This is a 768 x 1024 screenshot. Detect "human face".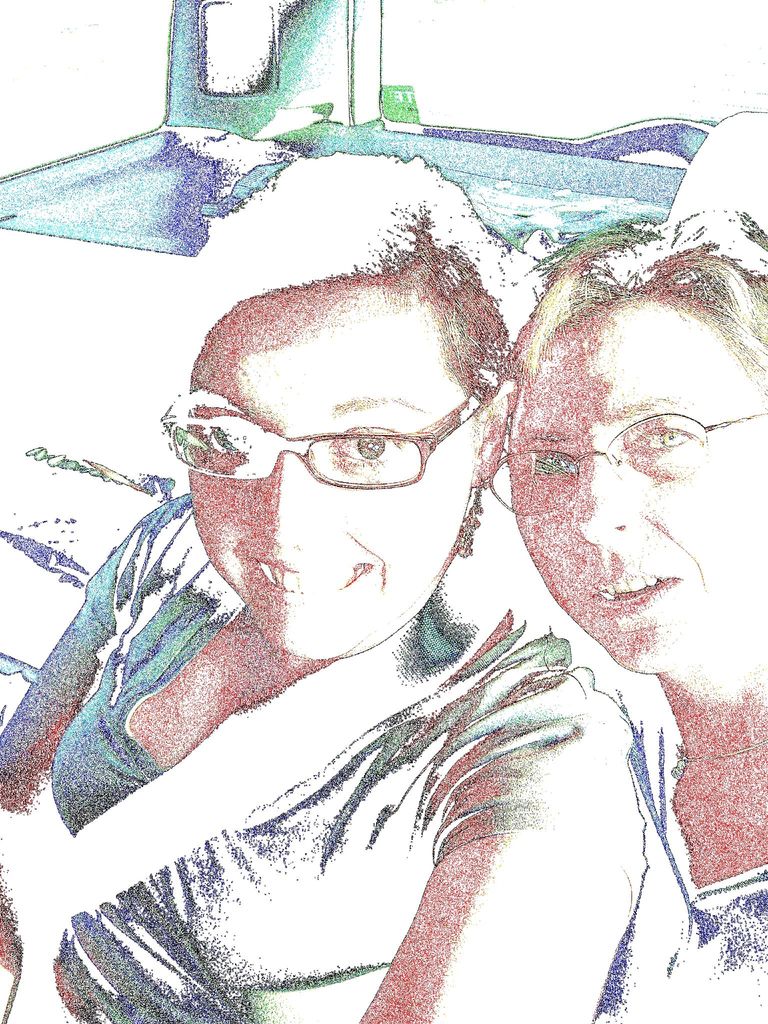
(179,305,486,657).
